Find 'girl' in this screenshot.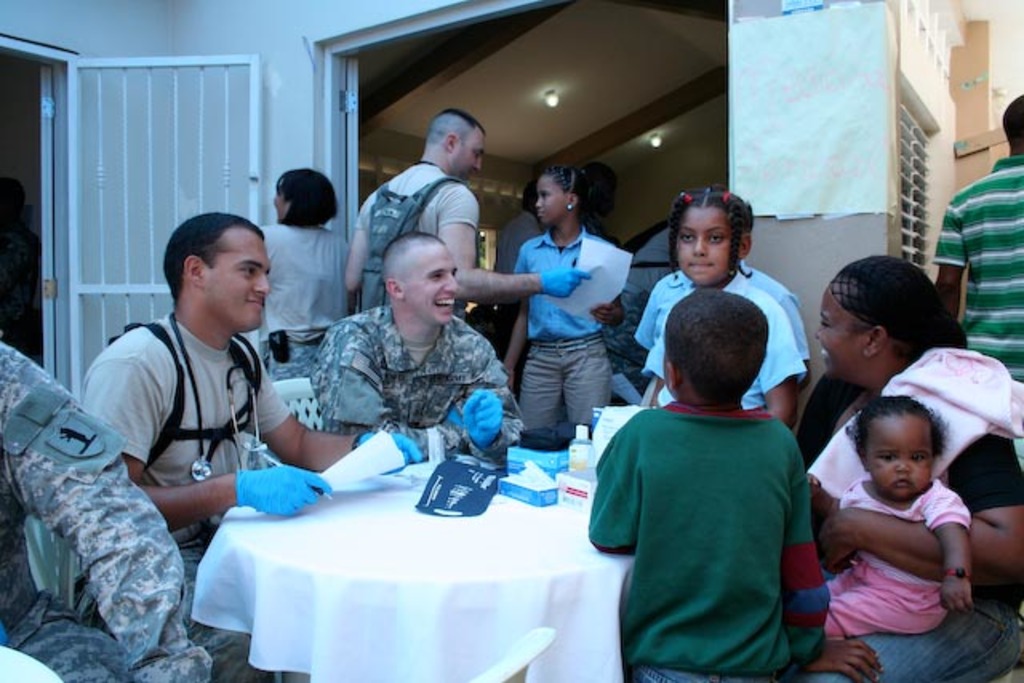
The bounding box for 'girl' is rect(501, 166, 629, 435).
